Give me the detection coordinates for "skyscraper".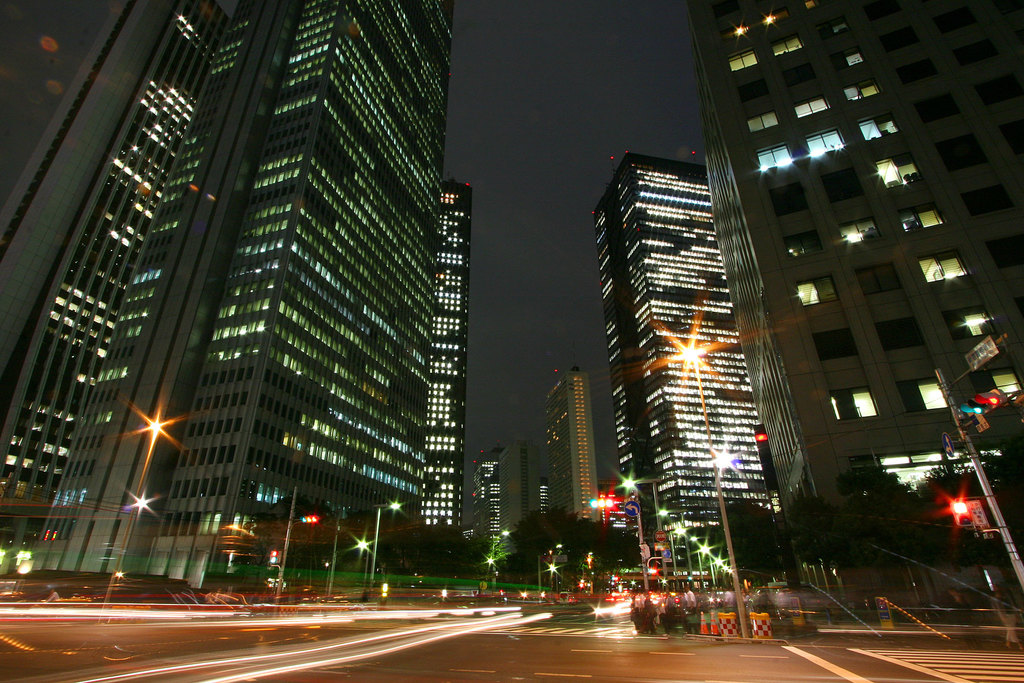
[x1=475, y1=450, x2=506, y2=570].
